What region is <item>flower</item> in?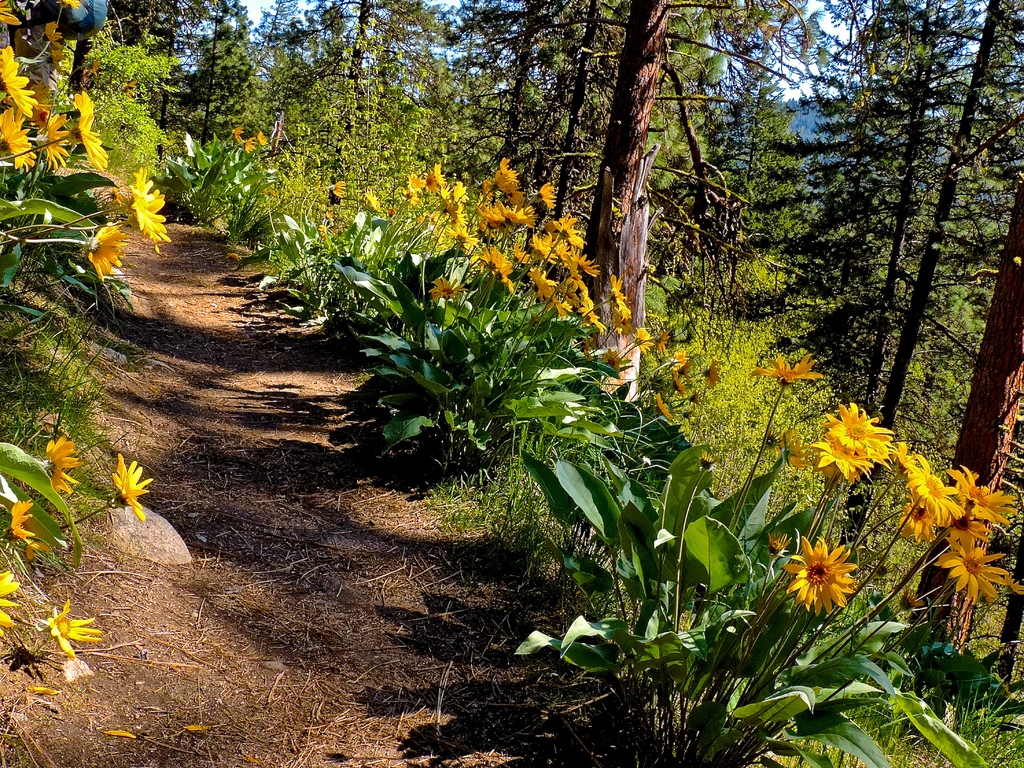
<box>232,125,246,154</box>.
